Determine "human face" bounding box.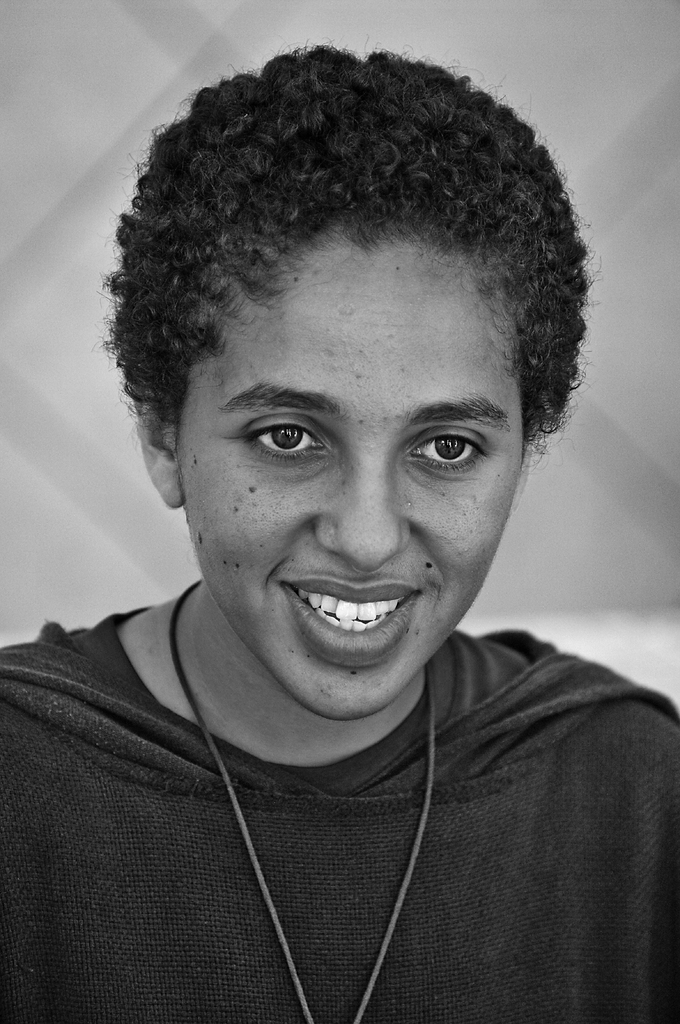
Determined: 181/219/529/721.
